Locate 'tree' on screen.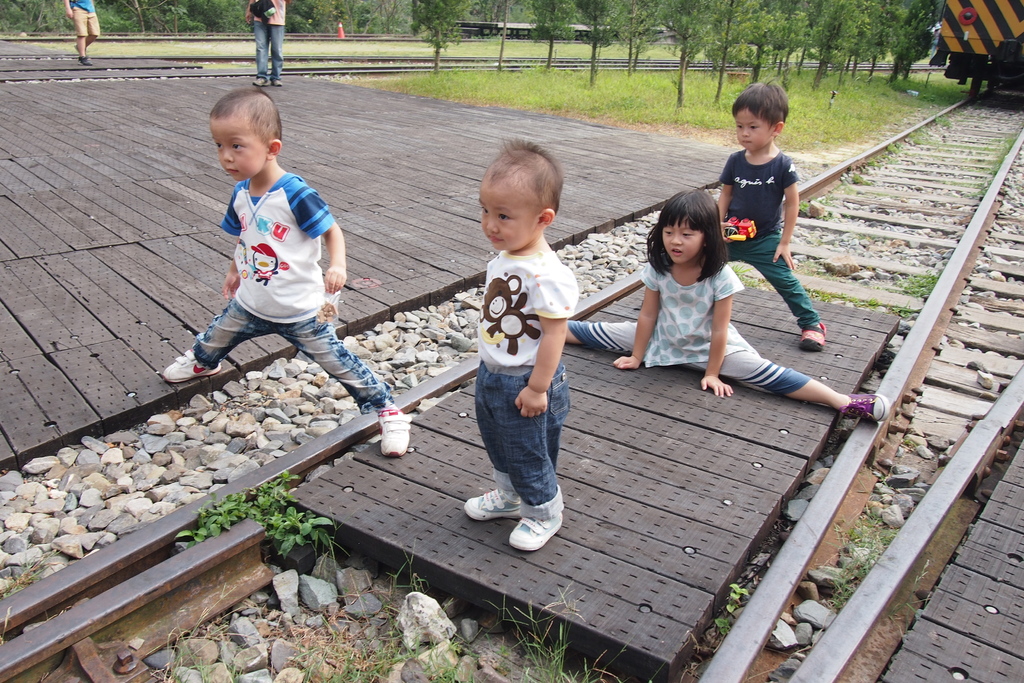
On screen at box=[612, 0, 673, 70].
